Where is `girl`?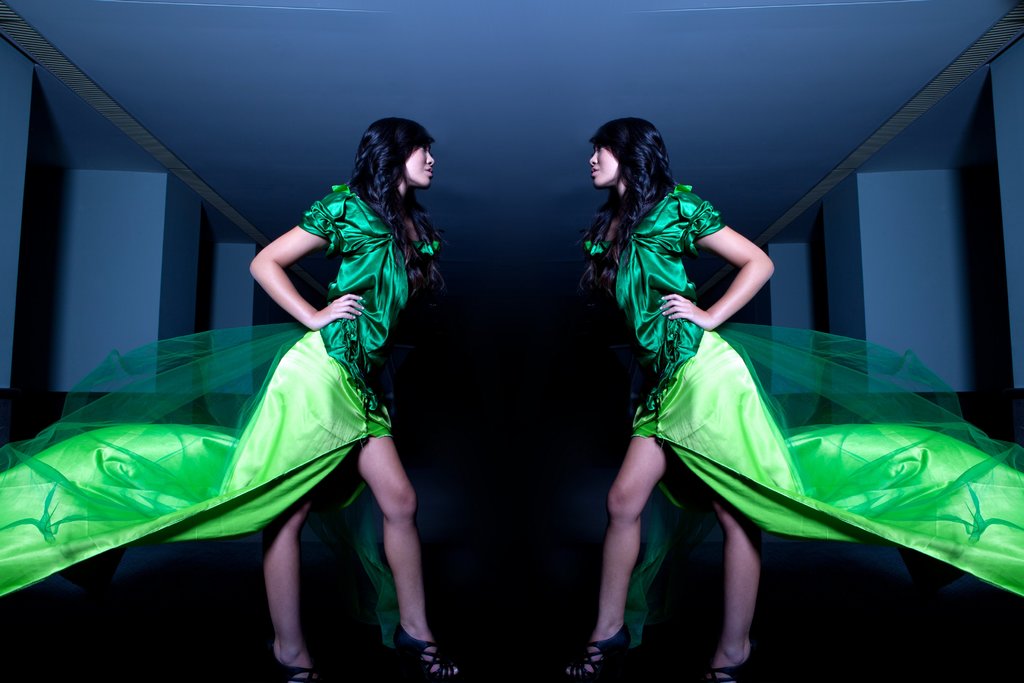
<bbox>556, 114, 1023, 680</bbox>.
